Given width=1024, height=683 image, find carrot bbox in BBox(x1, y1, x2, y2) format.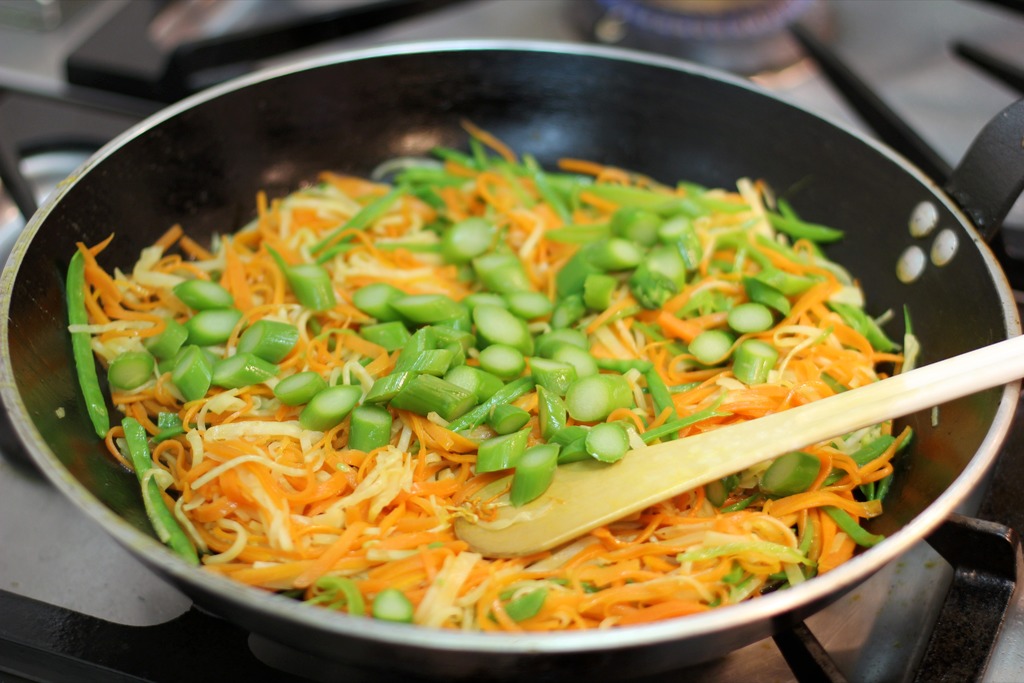
BBox(164, 167, 998, 619).
